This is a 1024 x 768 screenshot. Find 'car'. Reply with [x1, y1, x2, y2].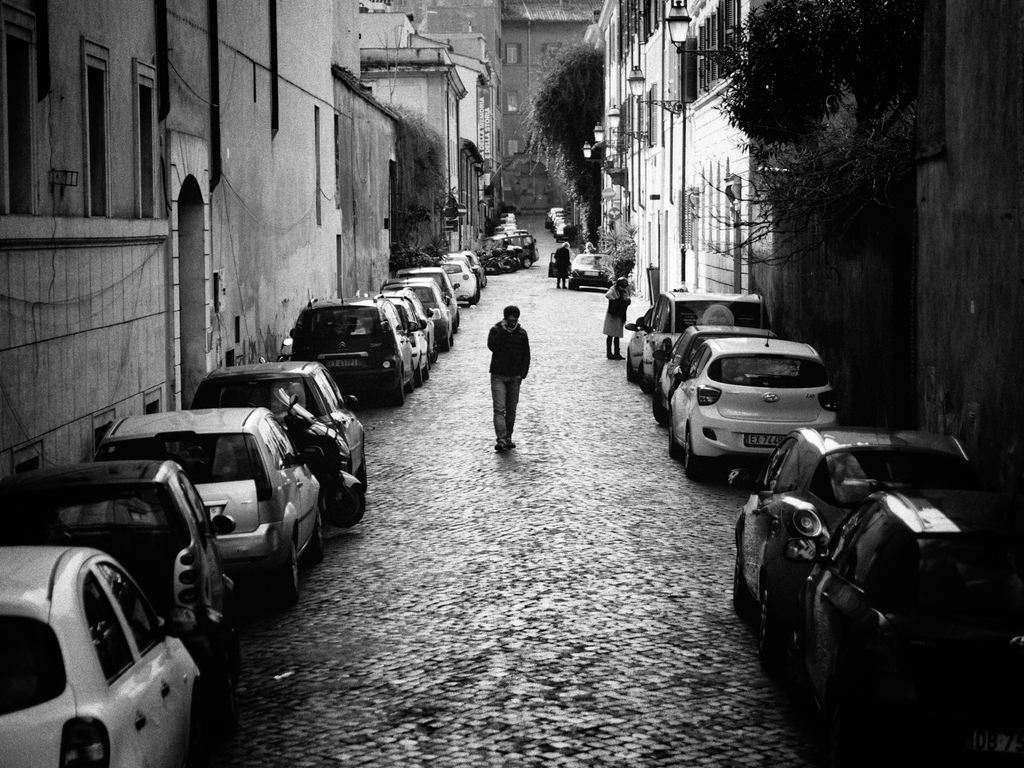
[23, 459, 231, 648].
